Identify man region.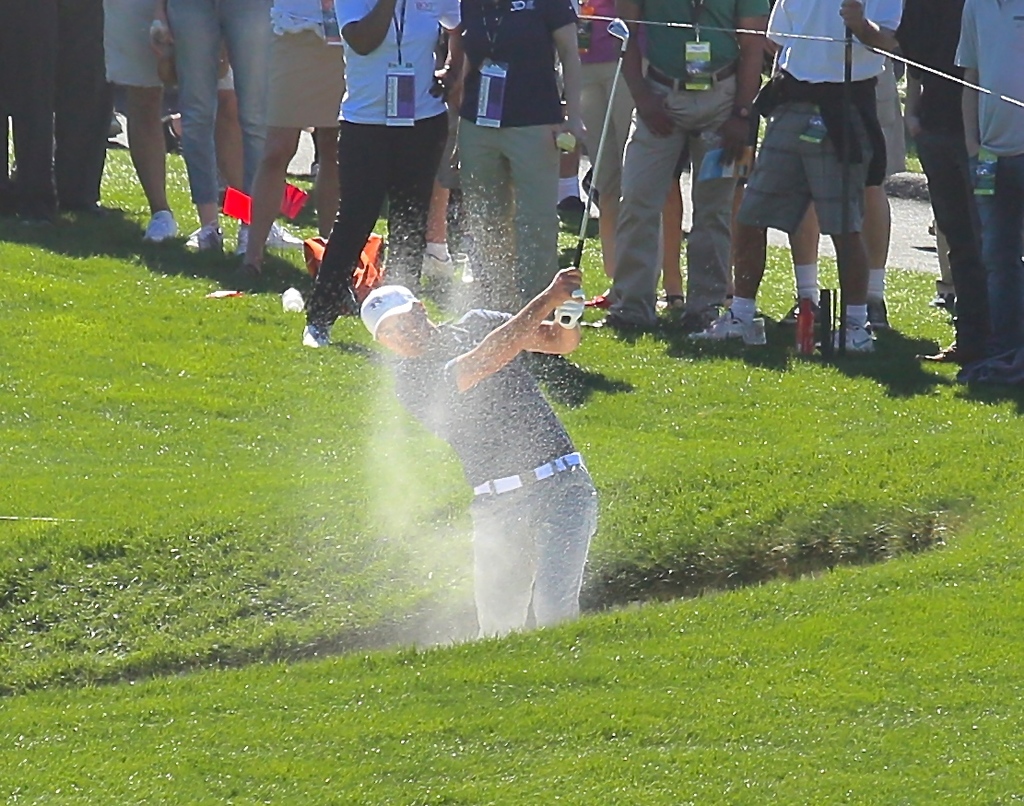
Region: [x1=900, y1=0, x2=990, y2=365].
